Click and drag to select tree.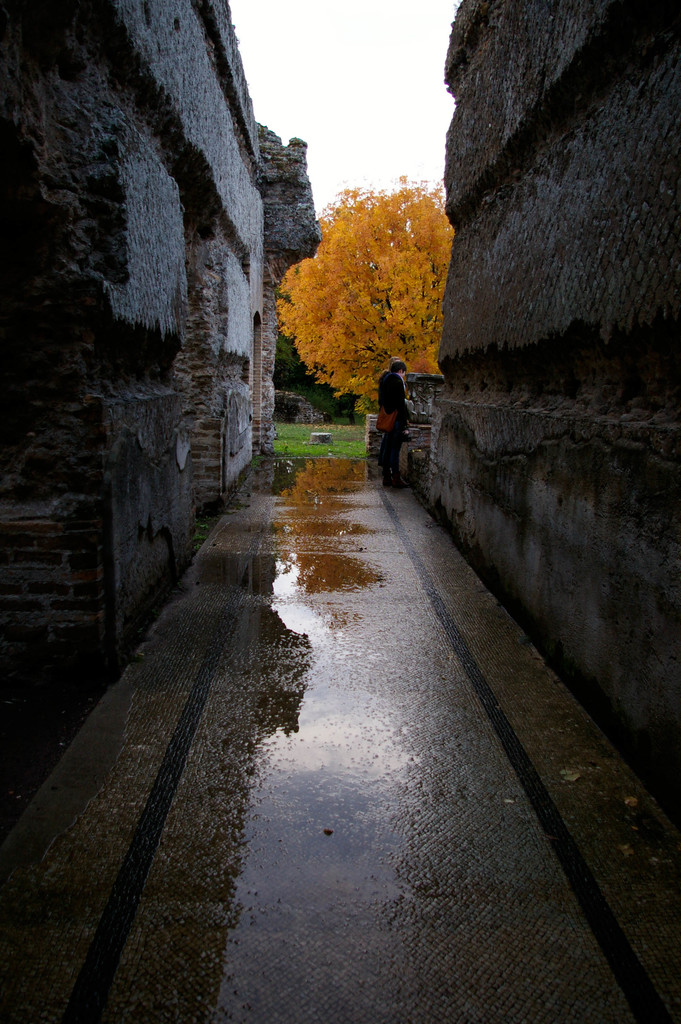
Selection: BBox(270, 161, 463, 428).
